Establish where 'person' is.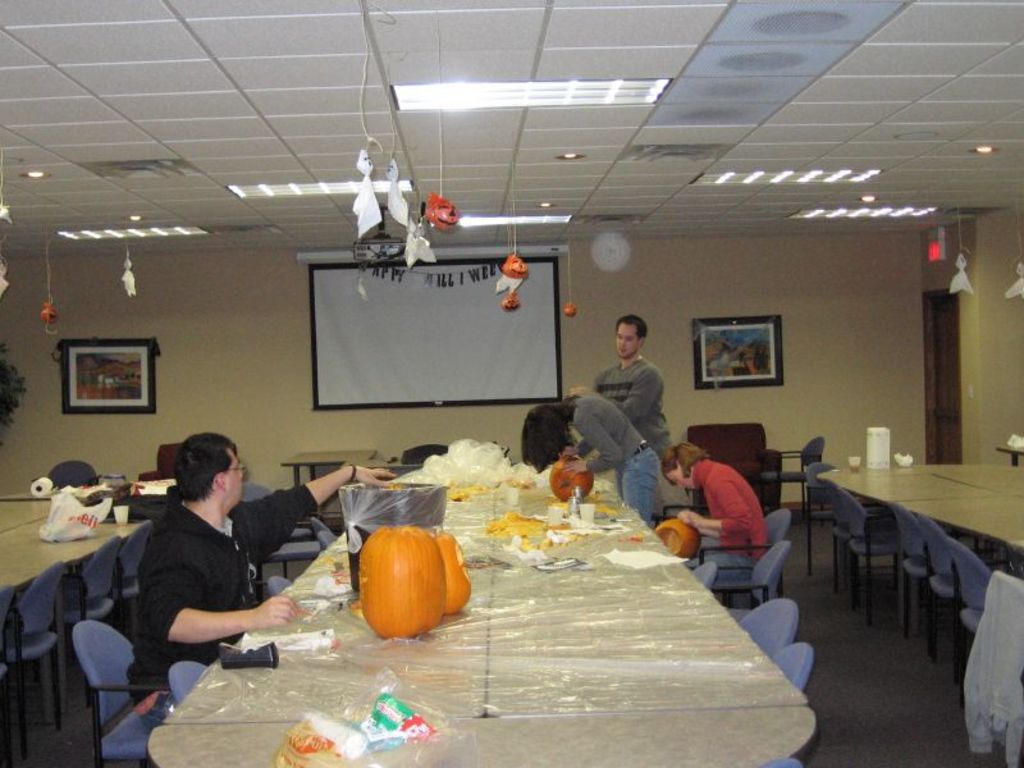
Established at {"left": 123, "top": 430, "right": 396, "bottom": 723}.
